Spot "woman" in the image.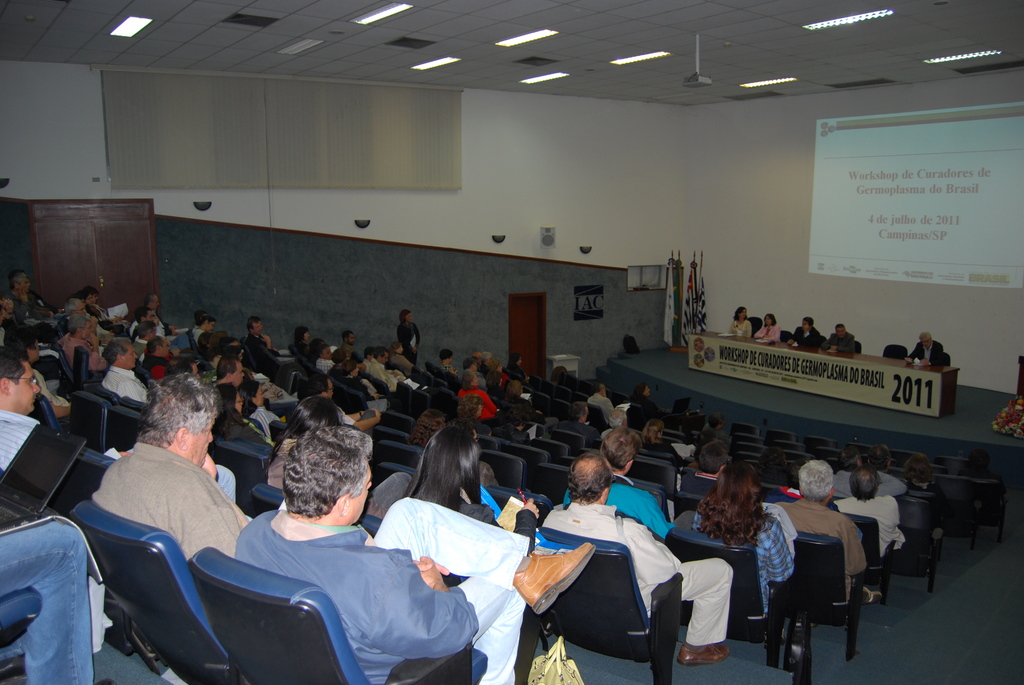
"woman" found at 290/326/309/358.
